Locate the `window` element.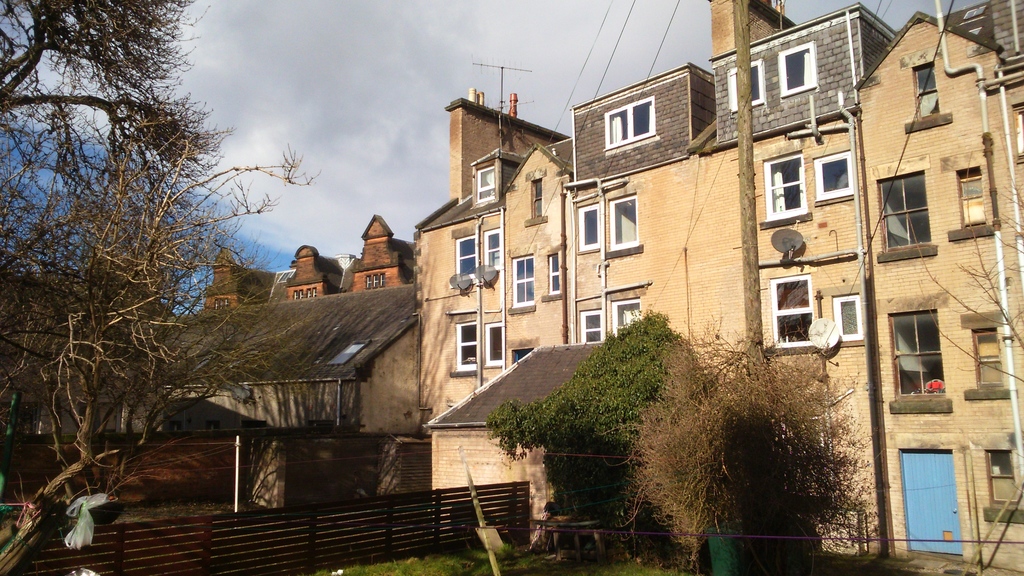
Element bbox: <box>610,301,641,335</box>.
